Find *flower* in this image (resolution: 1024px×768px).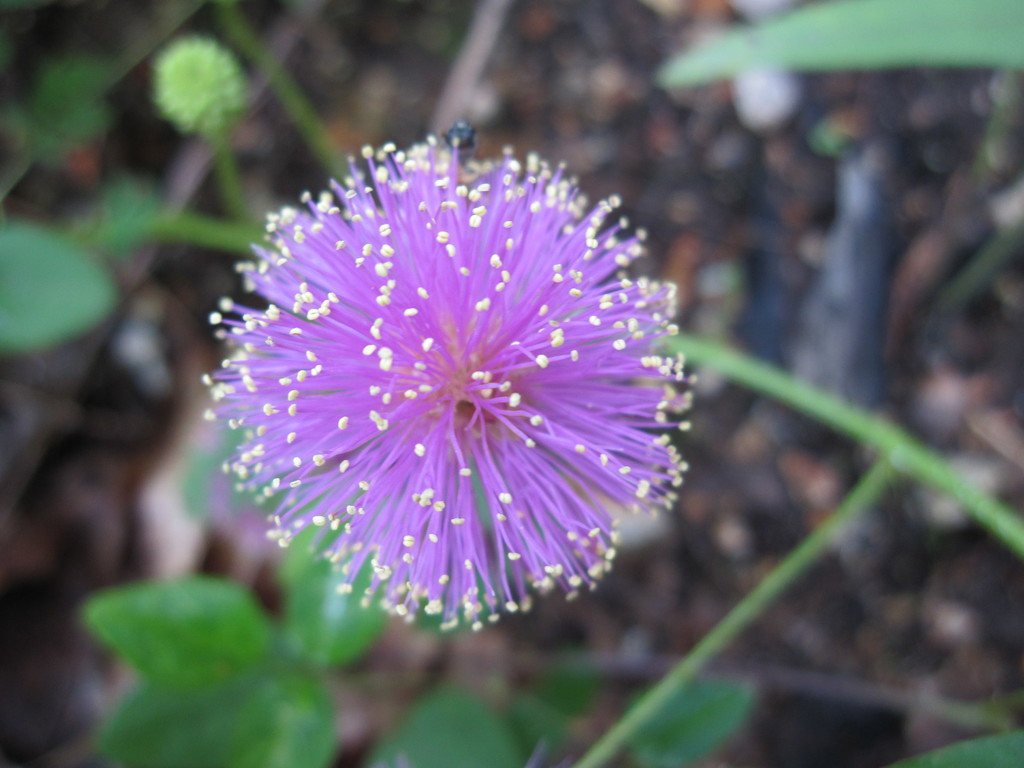
bbox(200, 146, 669, 658).
